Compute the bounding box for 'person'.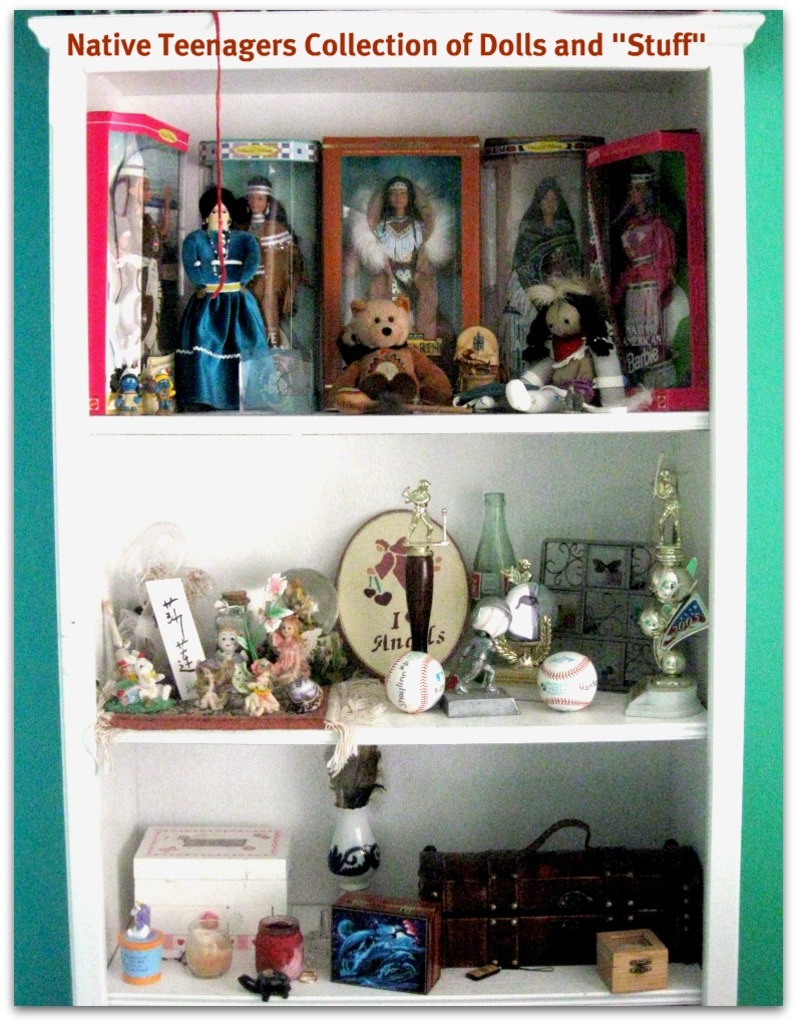
<box>170,162,270,406</box>.
